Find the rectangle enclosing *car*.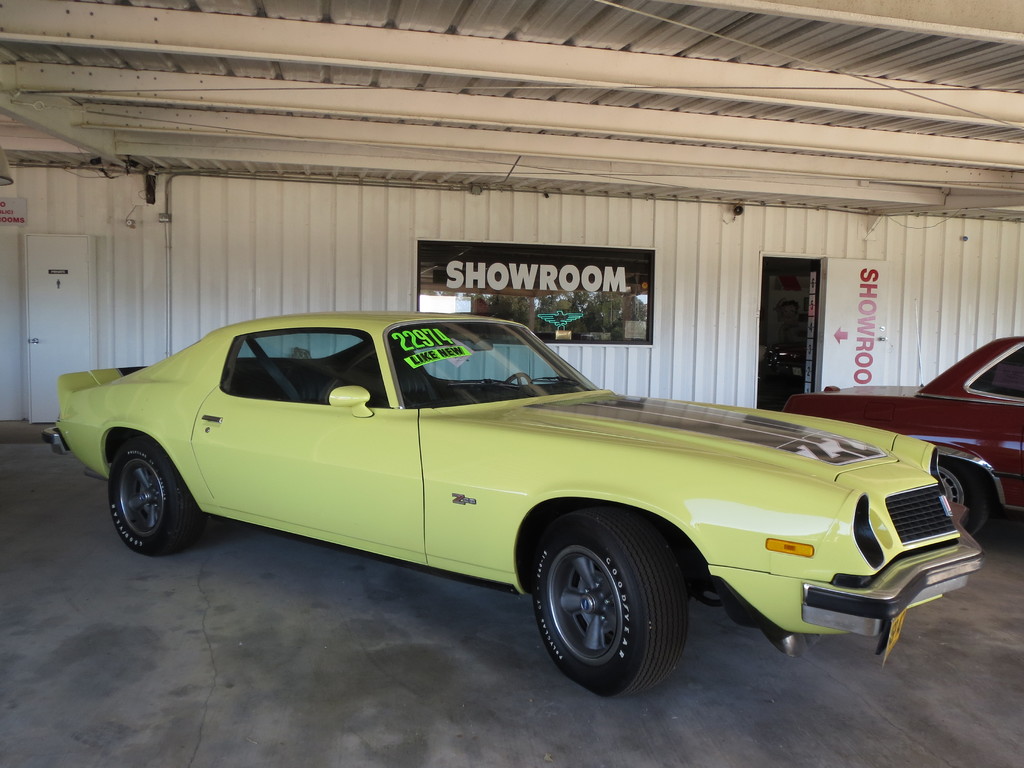
BBox(781, 298, 1023, 536).
